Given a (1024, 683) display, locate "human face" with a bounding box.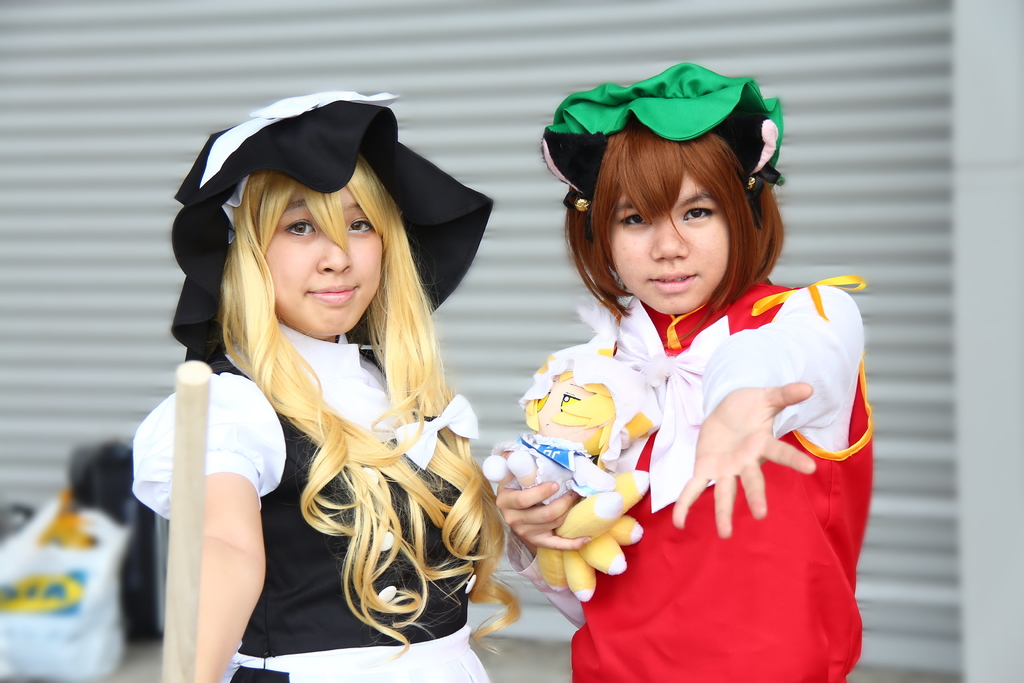
Located: bbox=(607, 168, 732, 315).
